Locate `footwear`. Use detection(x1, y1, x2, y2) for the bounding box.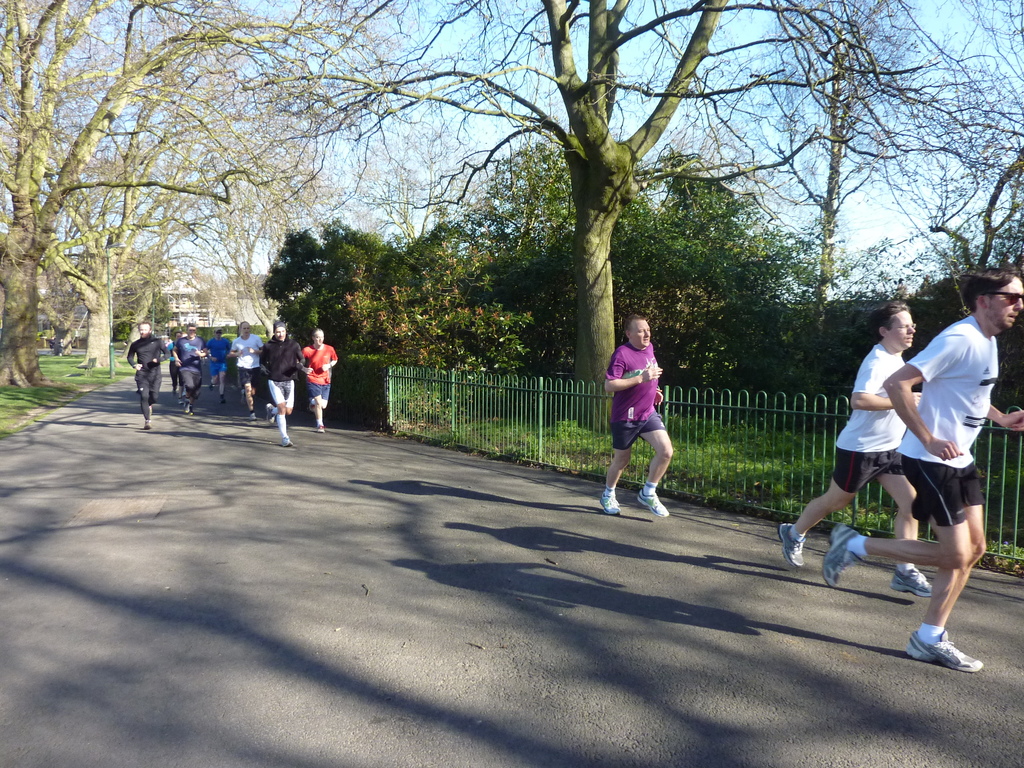
detection(316, 422, 328, 431).
